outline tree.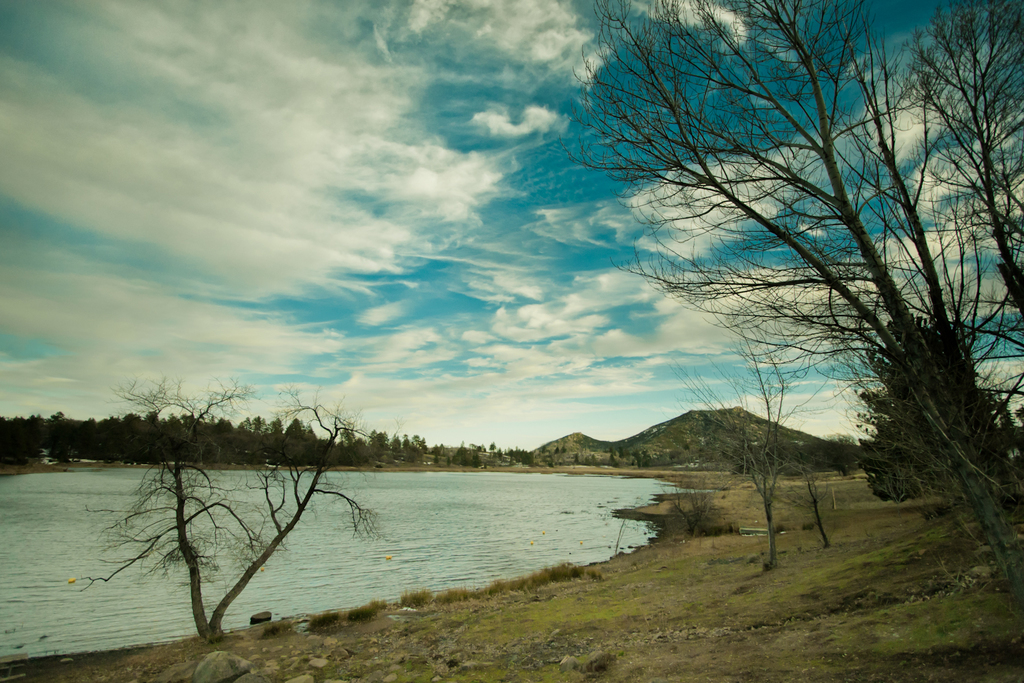
Outline: rect(71, 380, 388, 643).
